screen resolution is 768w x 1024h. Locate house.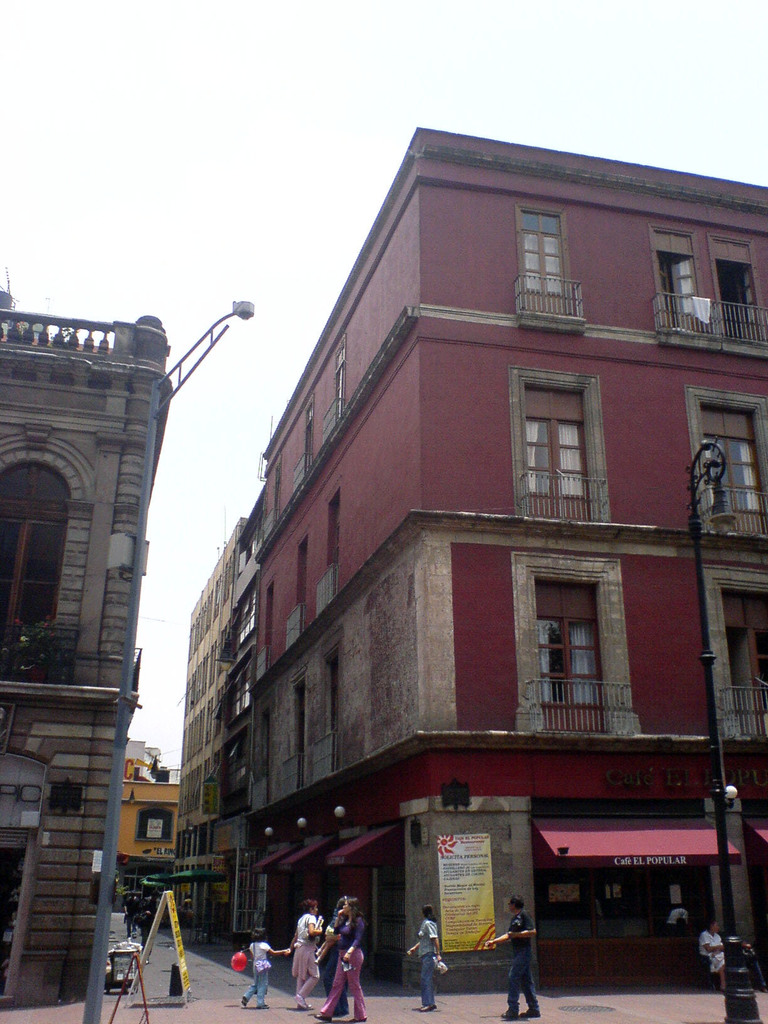
Rect(0, 287, 170, 1008).
